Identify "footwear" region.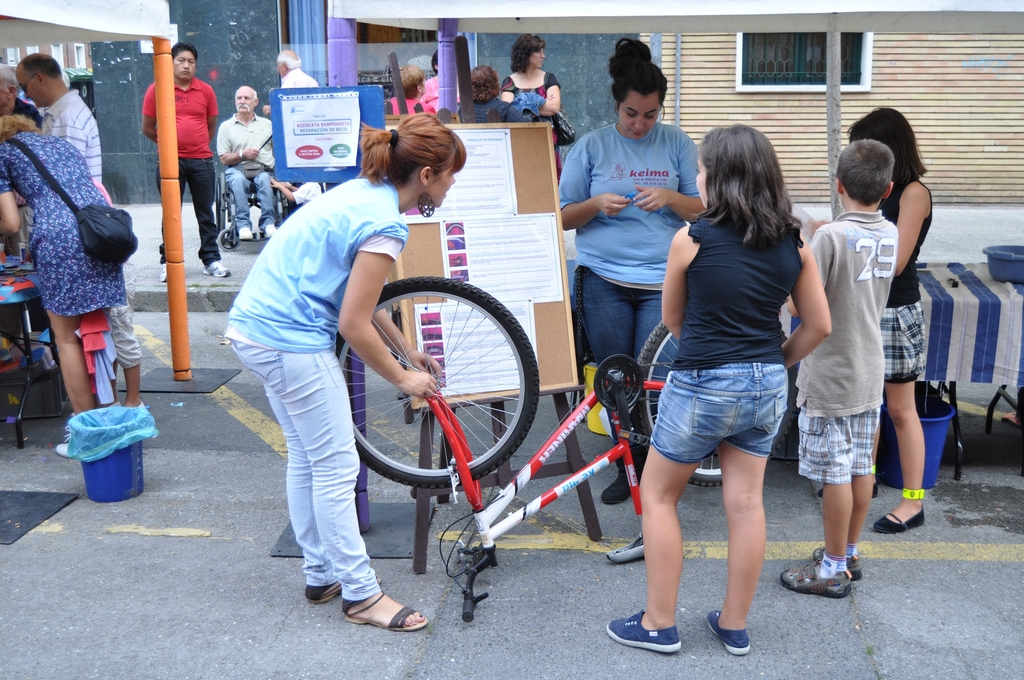
Region: crop(808, 544, 862, 579).
